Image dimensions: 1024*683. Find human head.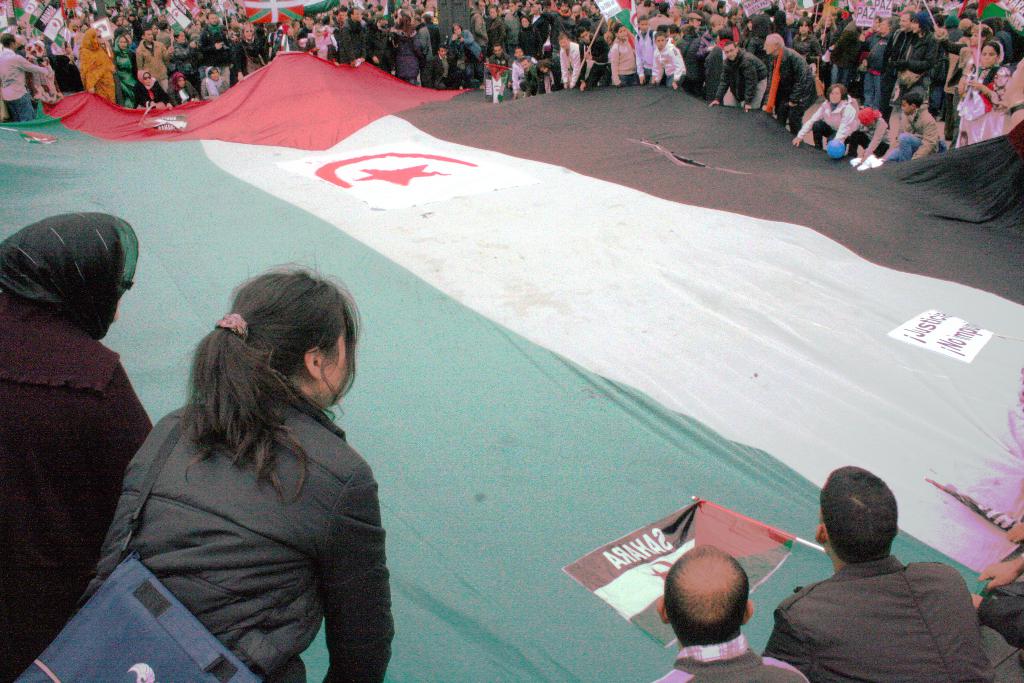
crop(656, 545, 760, 651).
